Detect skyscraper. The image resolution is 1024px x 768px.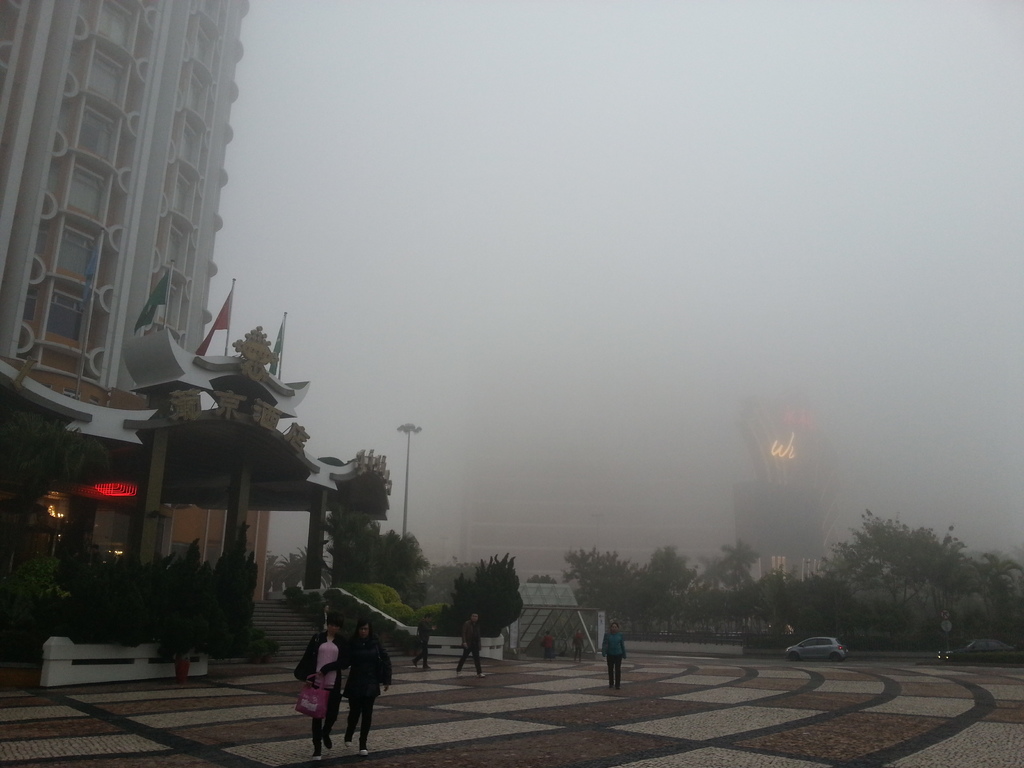
box=[0, 0, 245, 431].
